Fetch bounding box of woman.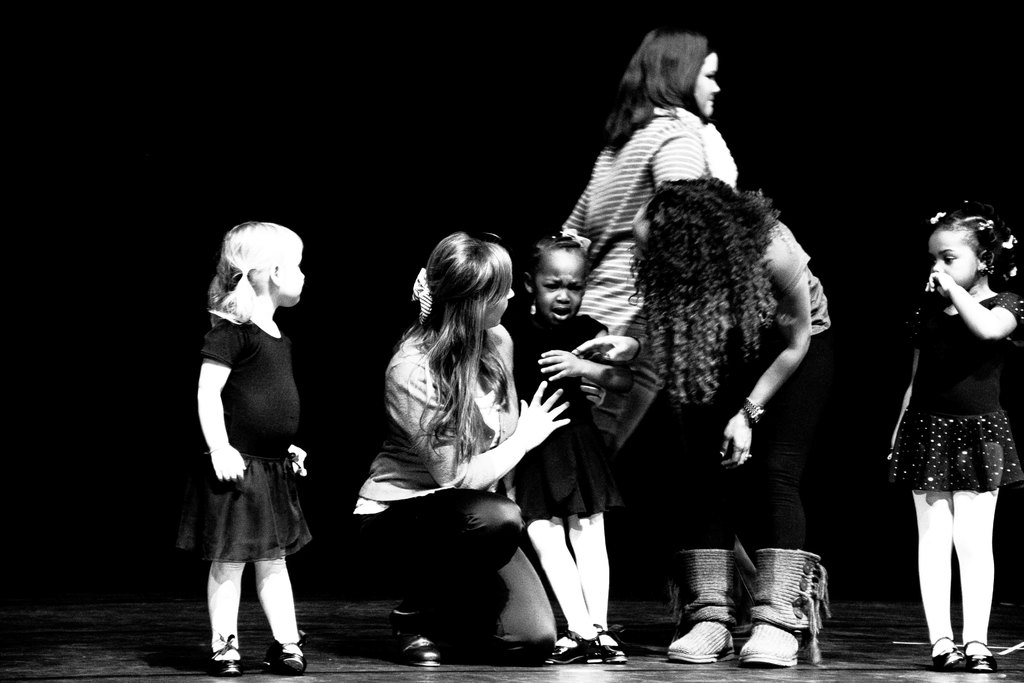
Bbox: 557 27 740 641.
